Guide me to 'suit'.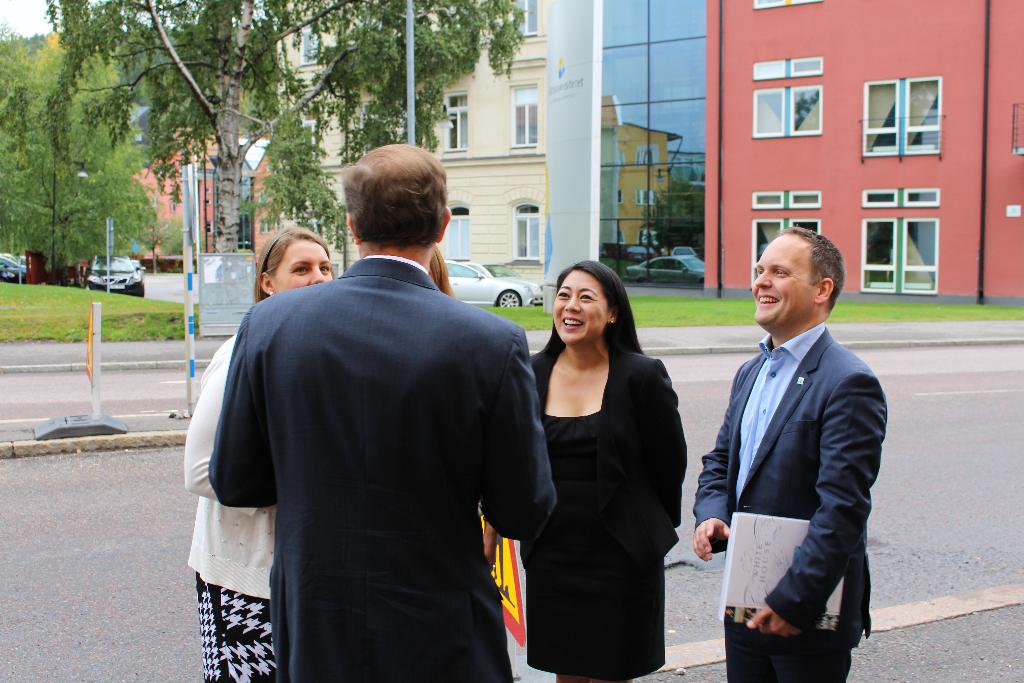
Guidance: locate(705, 239, 893, 682).
